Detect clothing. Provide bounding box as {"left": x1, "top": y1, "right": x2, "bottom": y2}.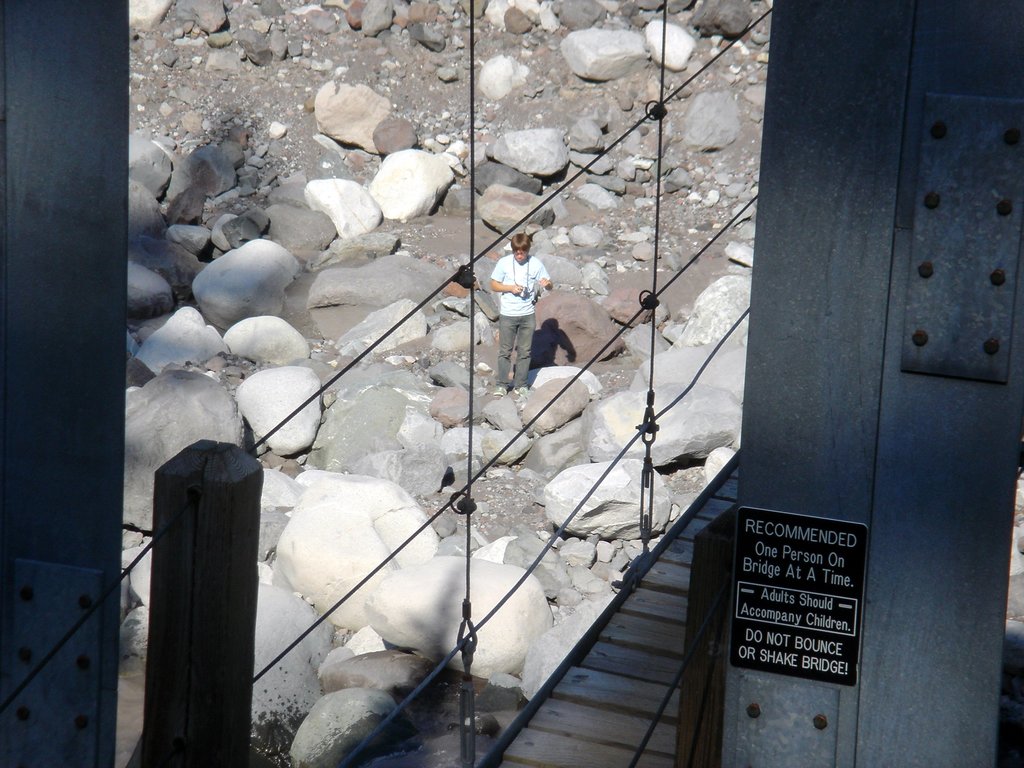
{"left": 496, "top": 250, "right": 552, "bottom": 391}.
